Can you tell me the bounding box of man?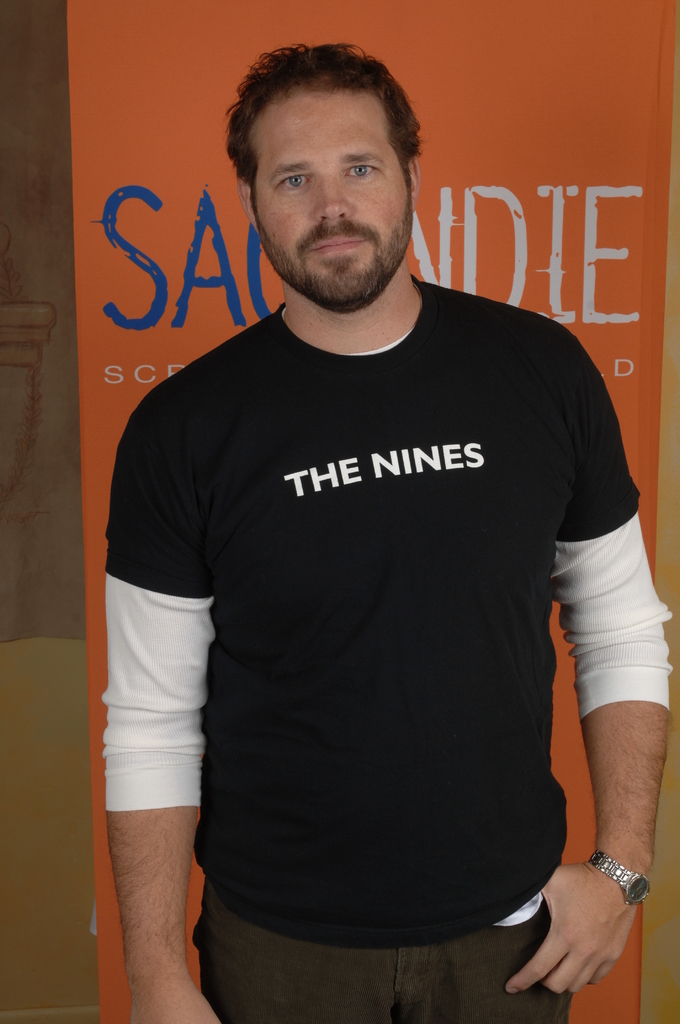
BBox(97, 8, 648, 1023).
